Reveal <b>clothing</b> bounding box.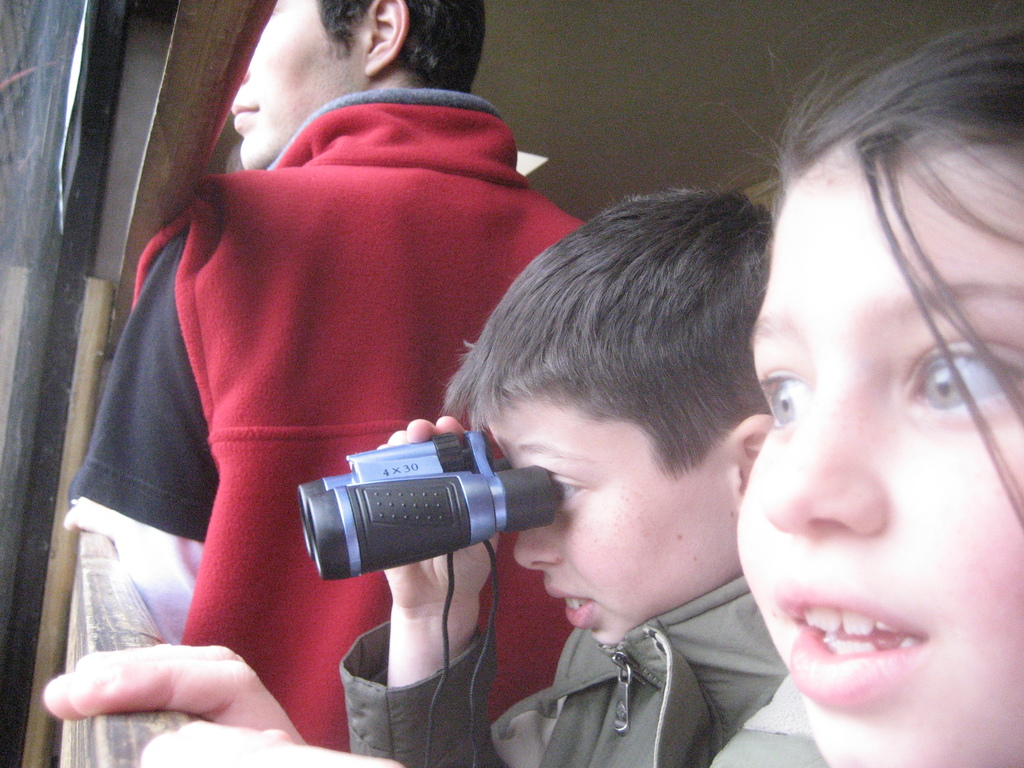
Revealed: locate(64, 92, 571, 753).
